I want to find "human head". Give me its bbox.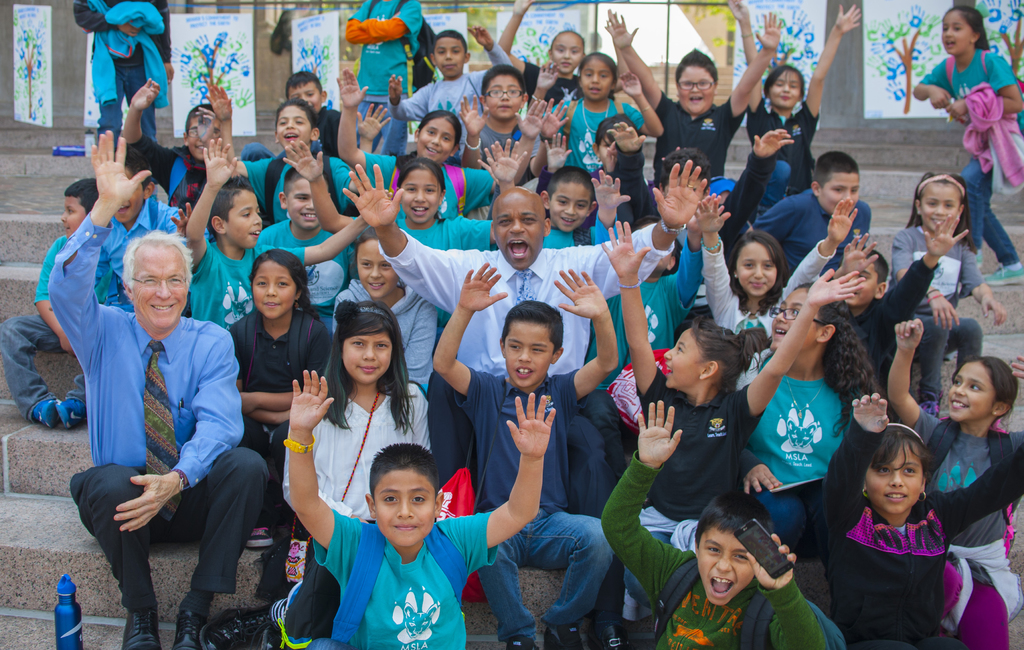
(left=353, top=225, right=399, bottom=301).
